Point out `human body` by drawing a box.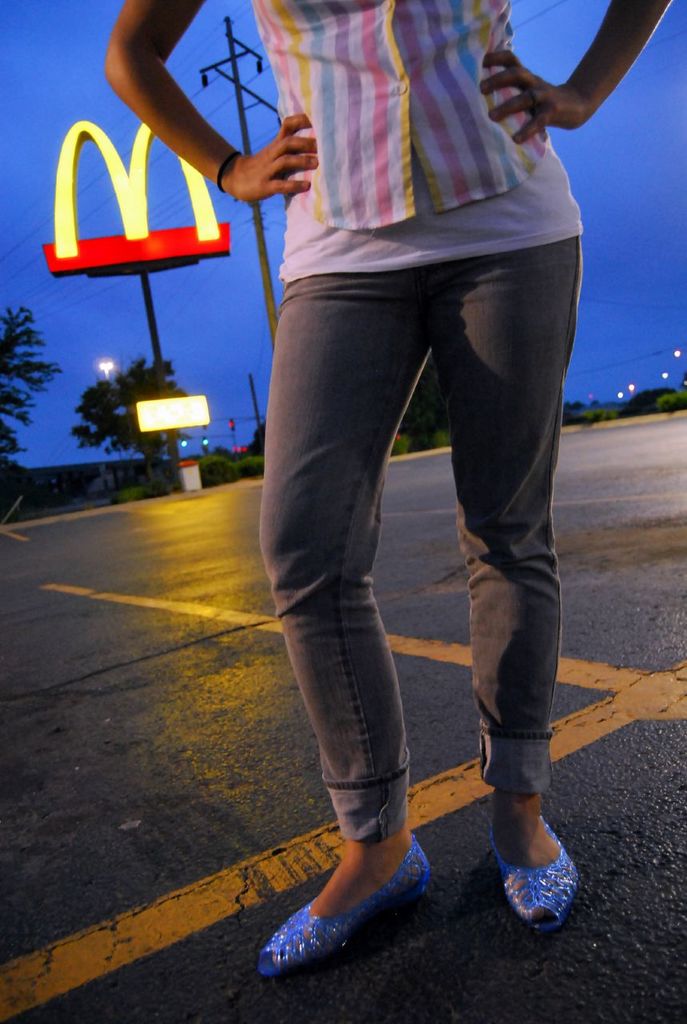
<region>102, 0, 673, 982</region>.
